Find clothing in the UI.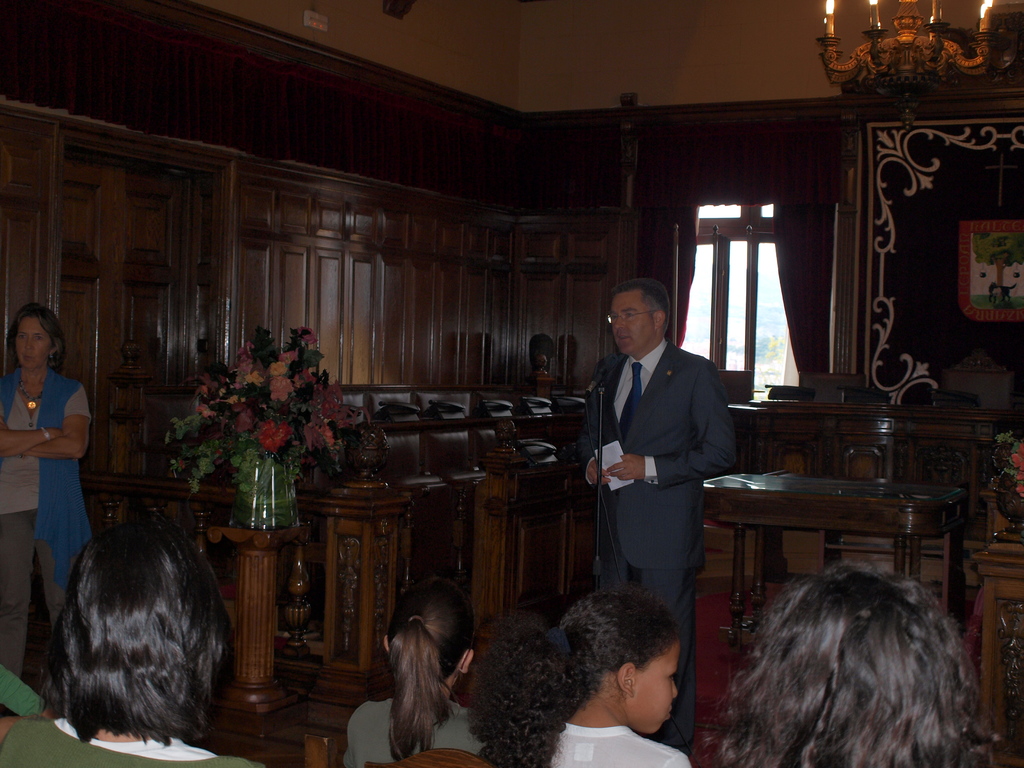
UI element at 556:291:746:653.
